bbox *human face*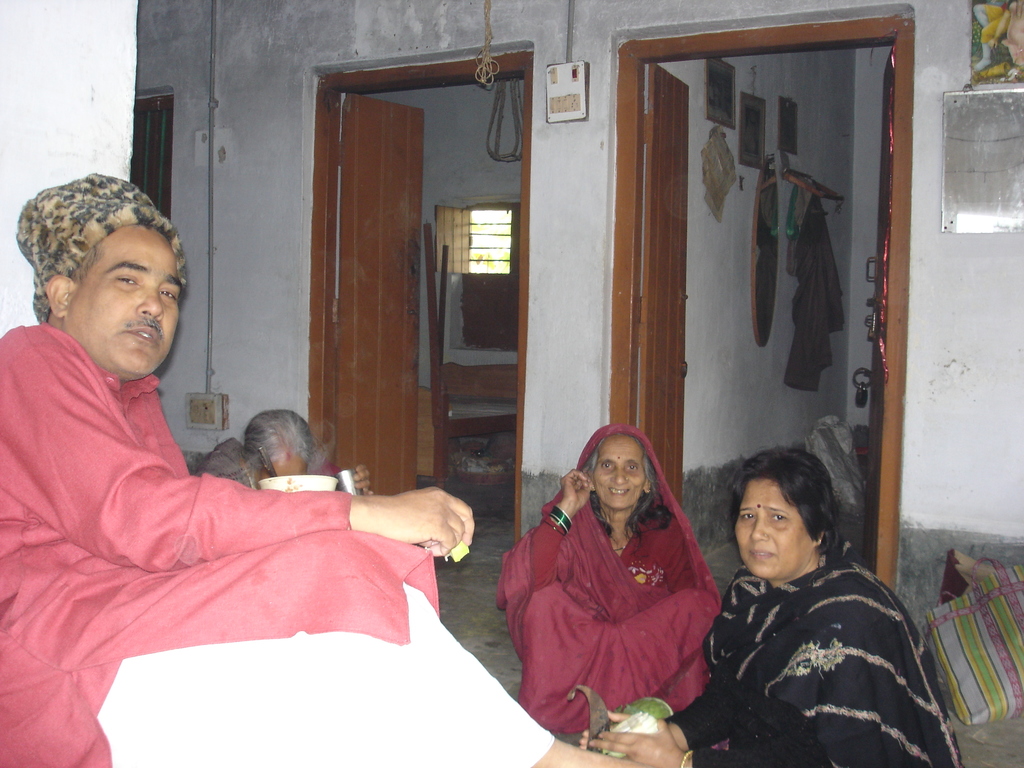
593 433 646 509
